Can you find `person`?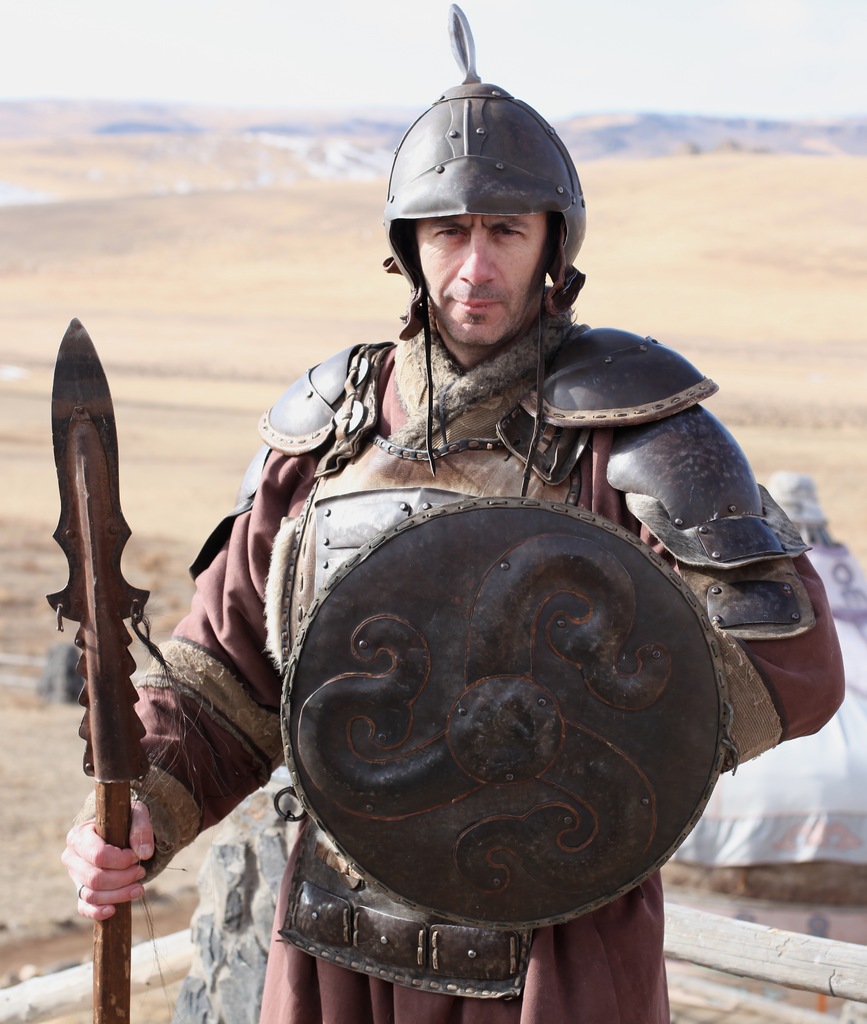
Yes, bounding box: {"x1": 44, "y1": 1, "x2": 854, "y2": 1023}.
